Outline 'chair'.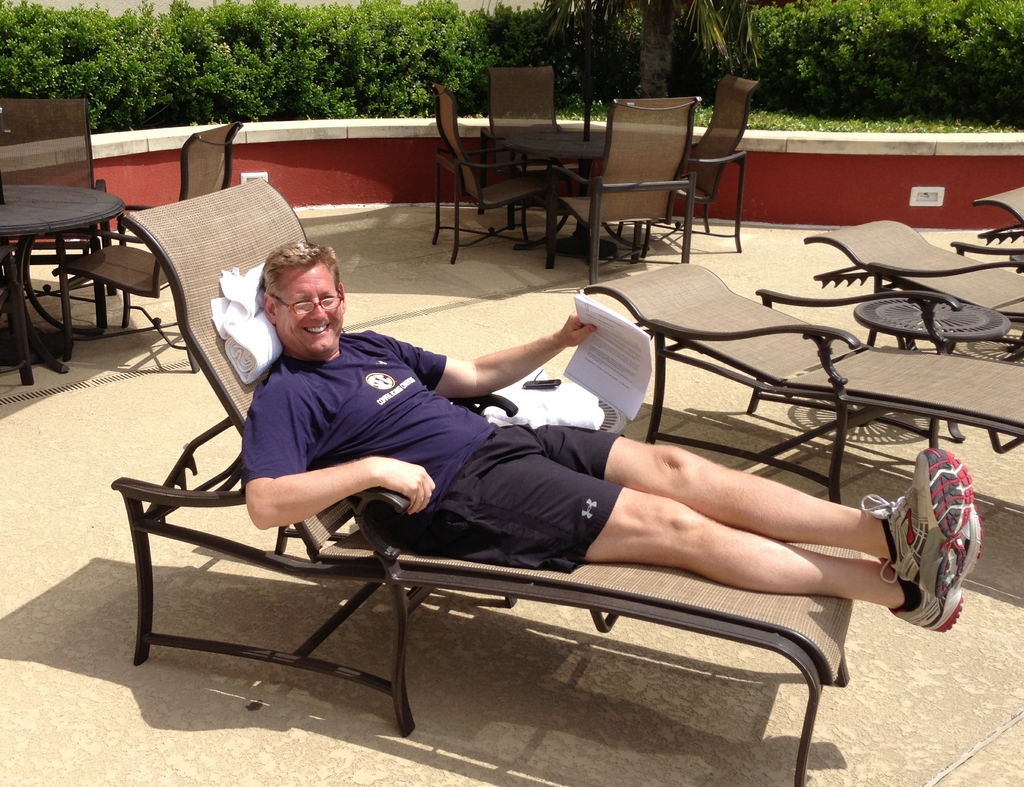
Outline: bbox(0, 93, 111, 301).
